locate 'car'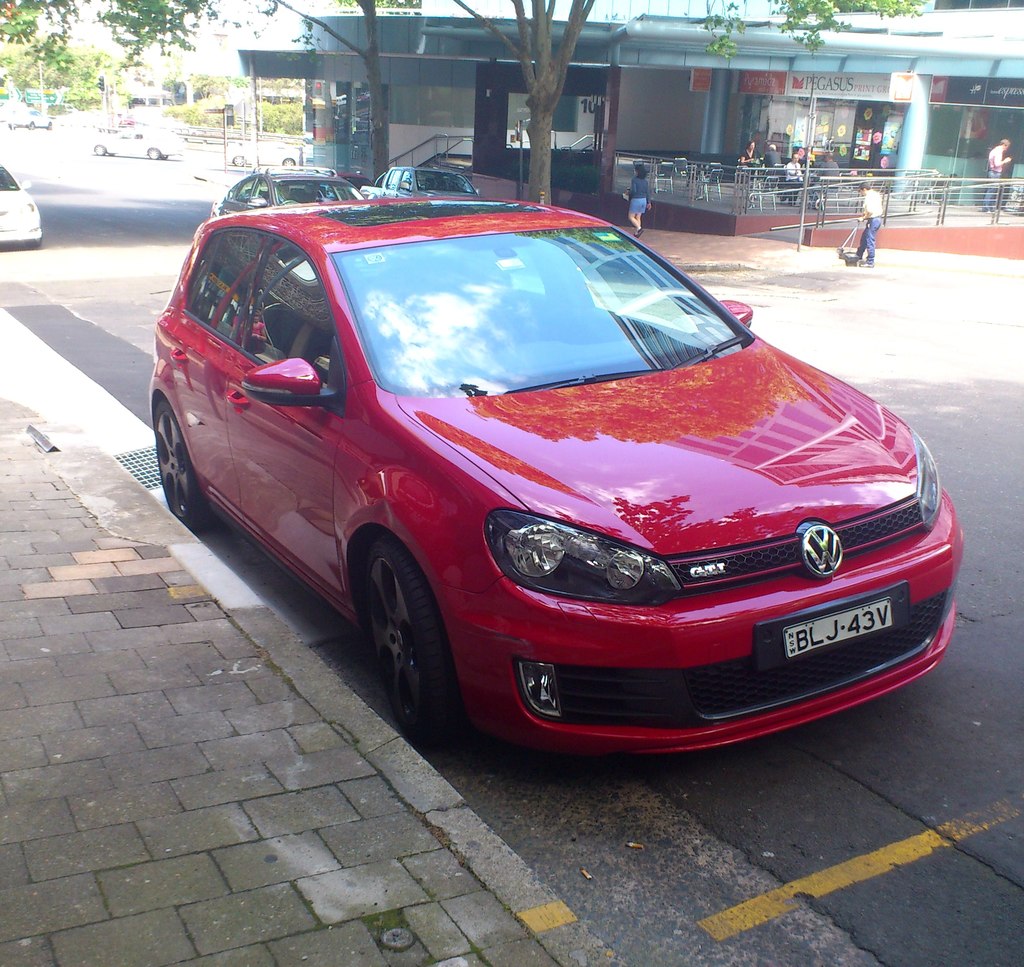
(x1=94, y1=128, x2=188, y2=163)
